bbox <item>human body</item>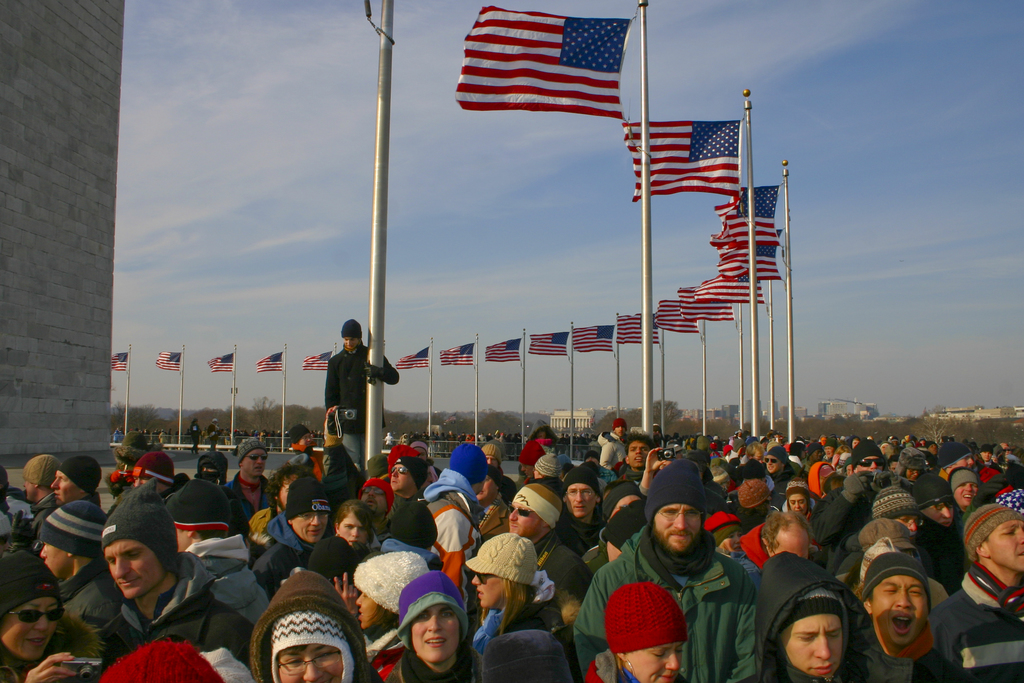
detection(35, 502, 120, 629)
